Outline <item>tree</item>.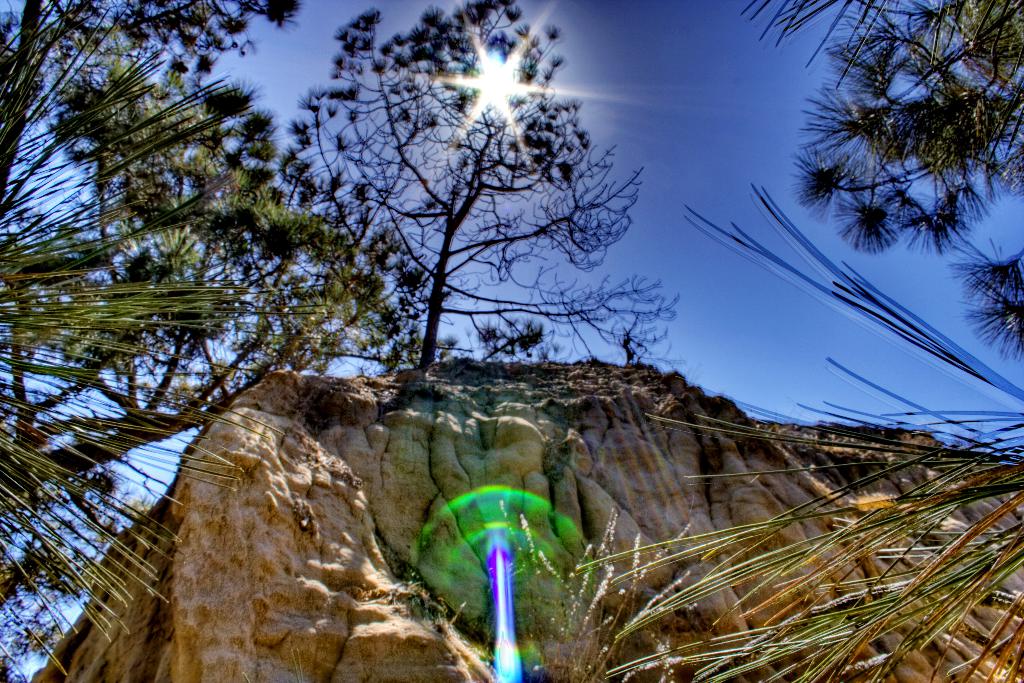
Outline: <box>572,0,1023,682</box>.
